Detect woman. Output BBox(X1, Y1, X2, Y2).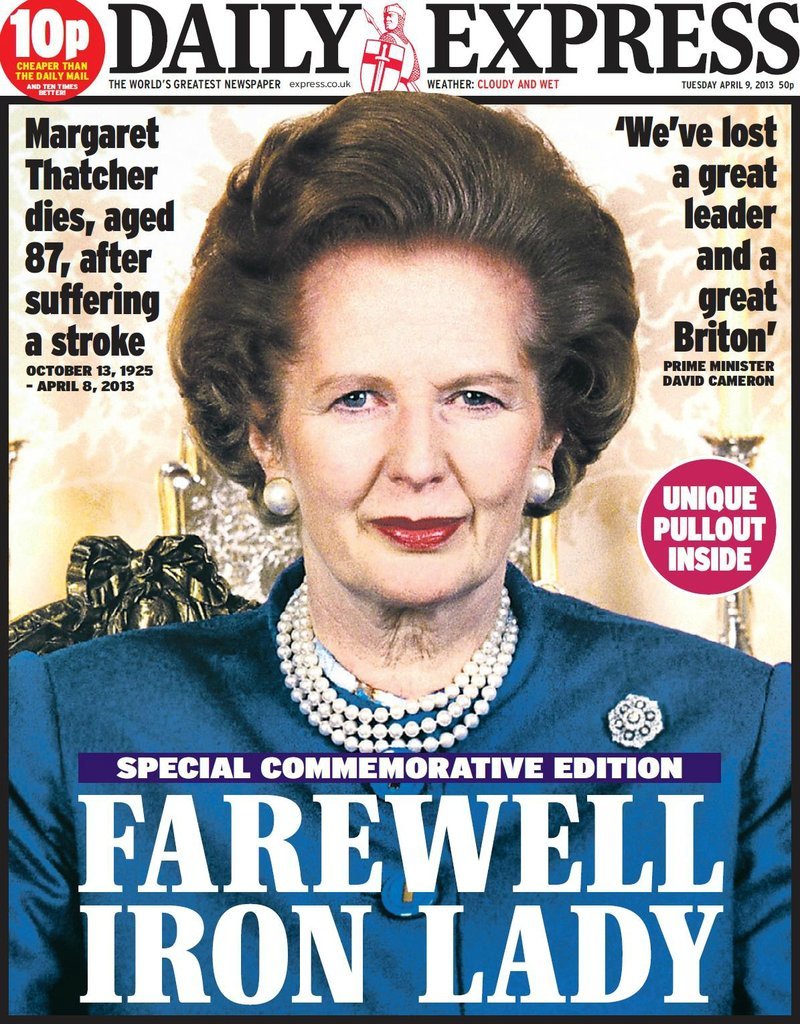
BBox(71, 102, 760, 939).
